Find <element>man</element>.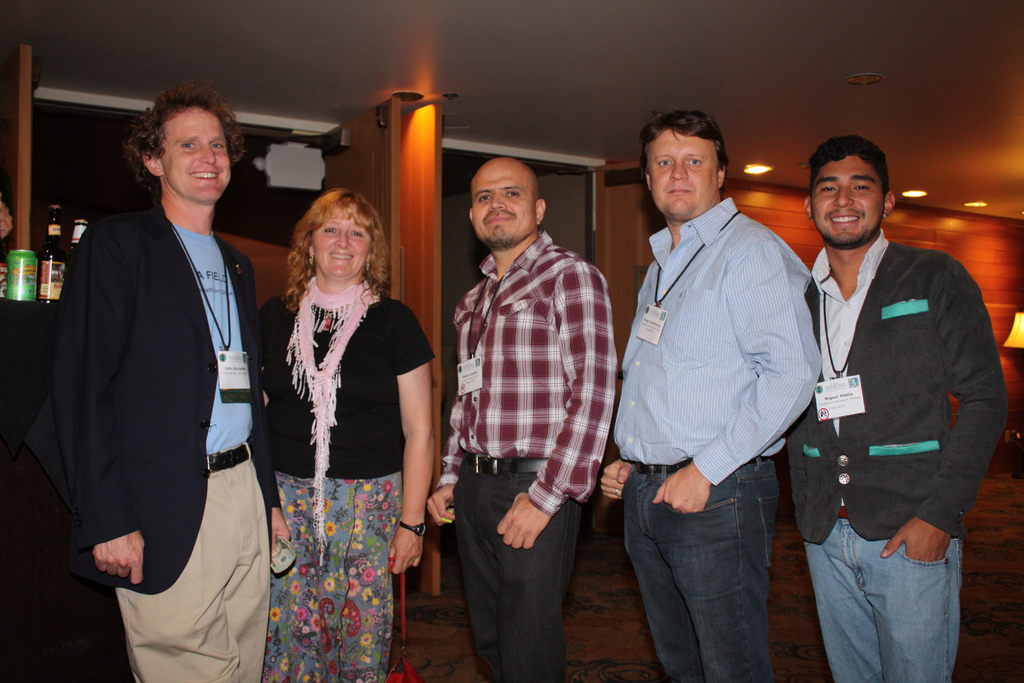
select_region(781, 113, 997, 677).
